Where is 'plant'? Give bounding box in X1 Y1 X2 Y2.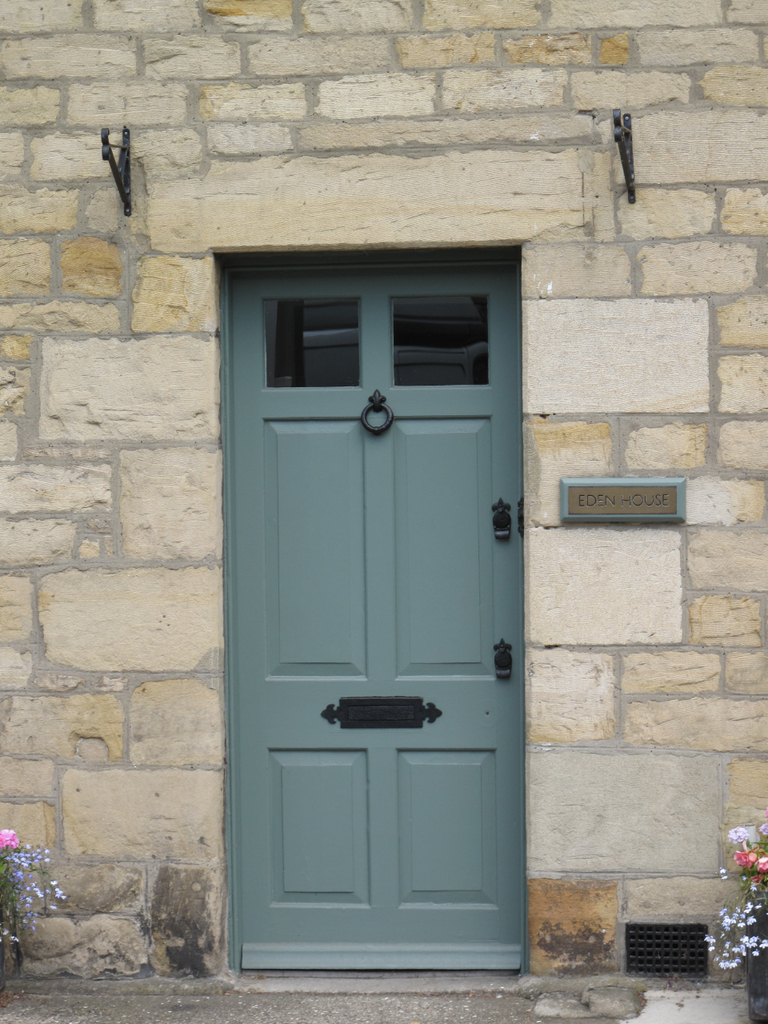
0 817 73 951.
